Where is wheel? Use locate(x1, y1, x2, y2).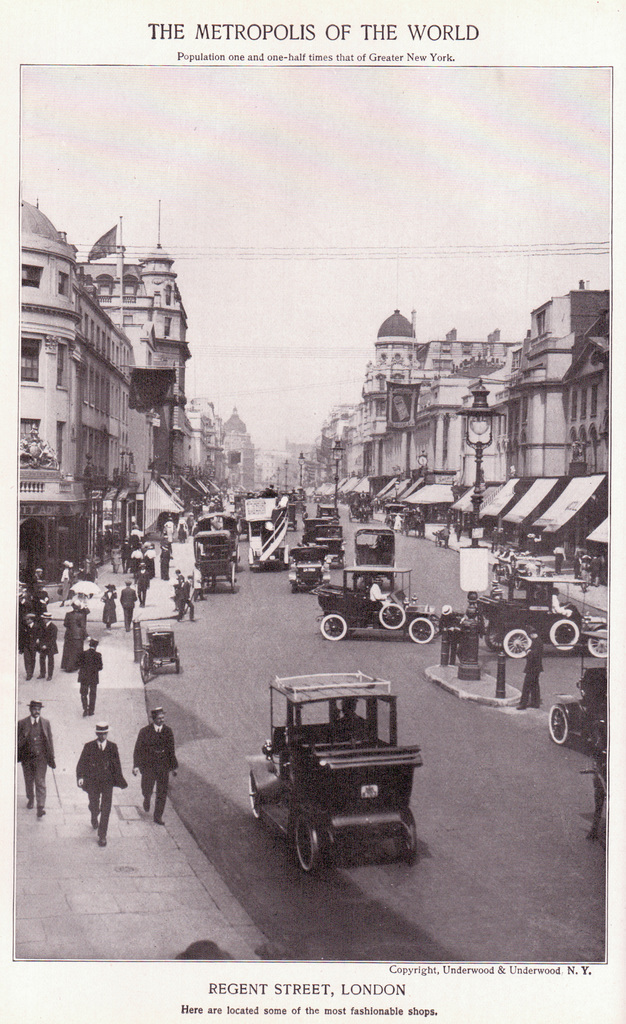
locate(281, 815, 336, 880).
